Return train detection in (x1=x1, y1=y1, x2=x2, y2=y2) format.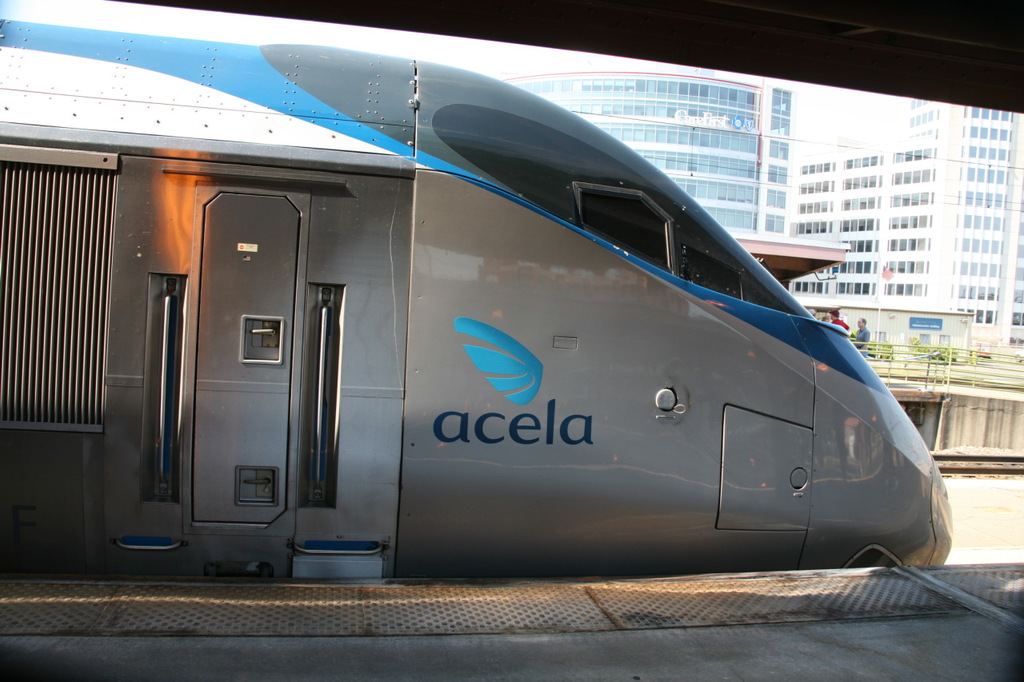
(x1=0, y1=0, x2=955, y2=580).
